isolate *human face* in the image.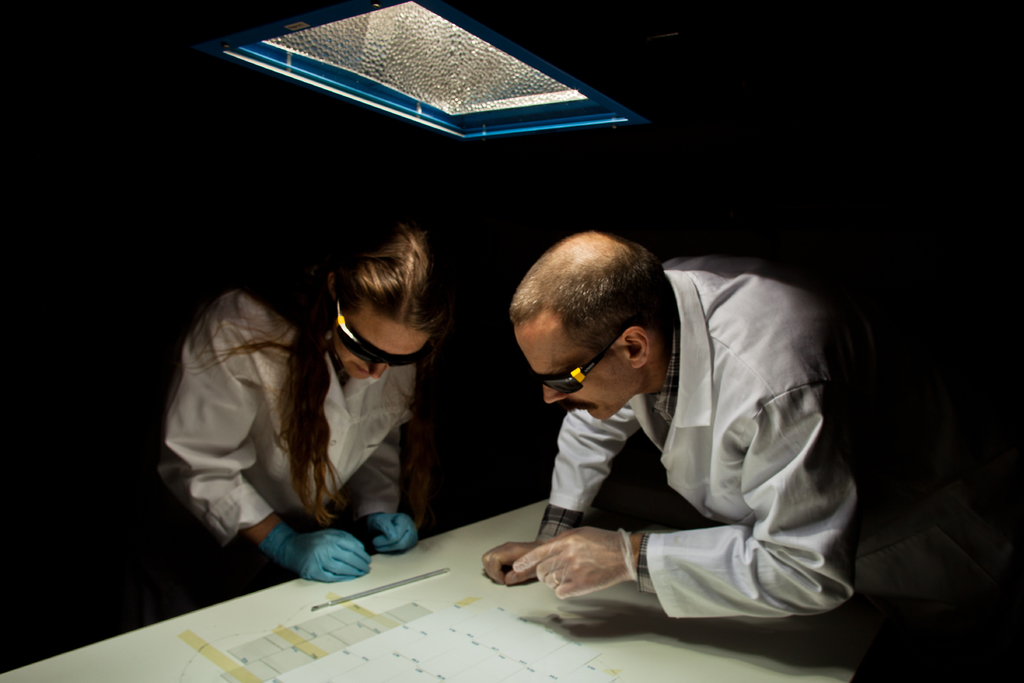
Isolated region: (left=516, top=318, right=632, bottom=421).
